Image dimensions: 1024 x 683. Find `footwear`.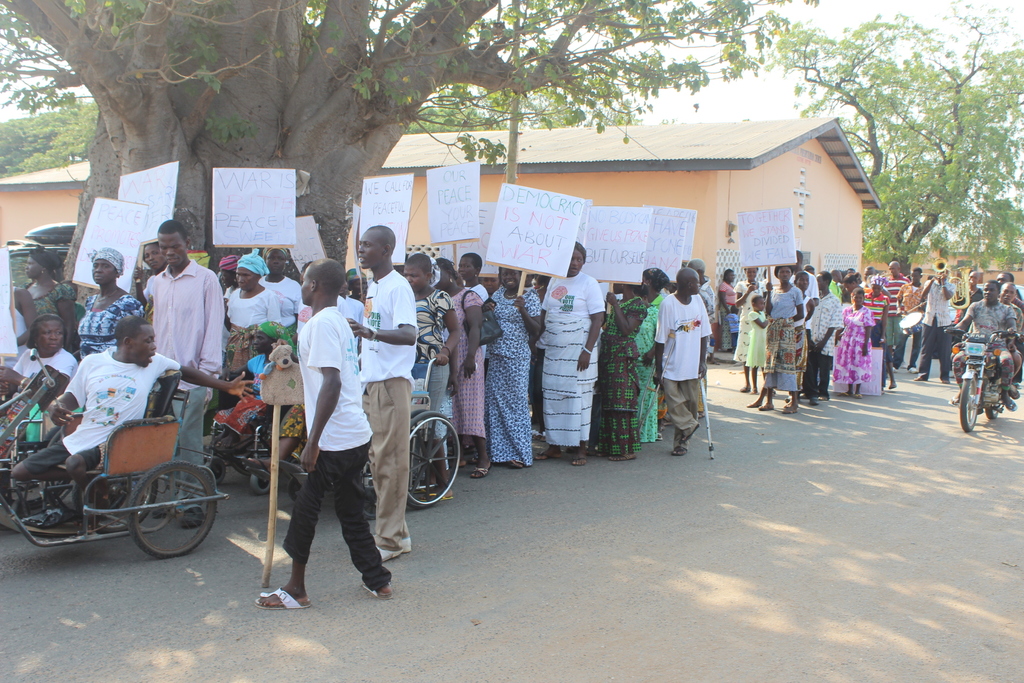
Rect(255, 586, 308, 609).
